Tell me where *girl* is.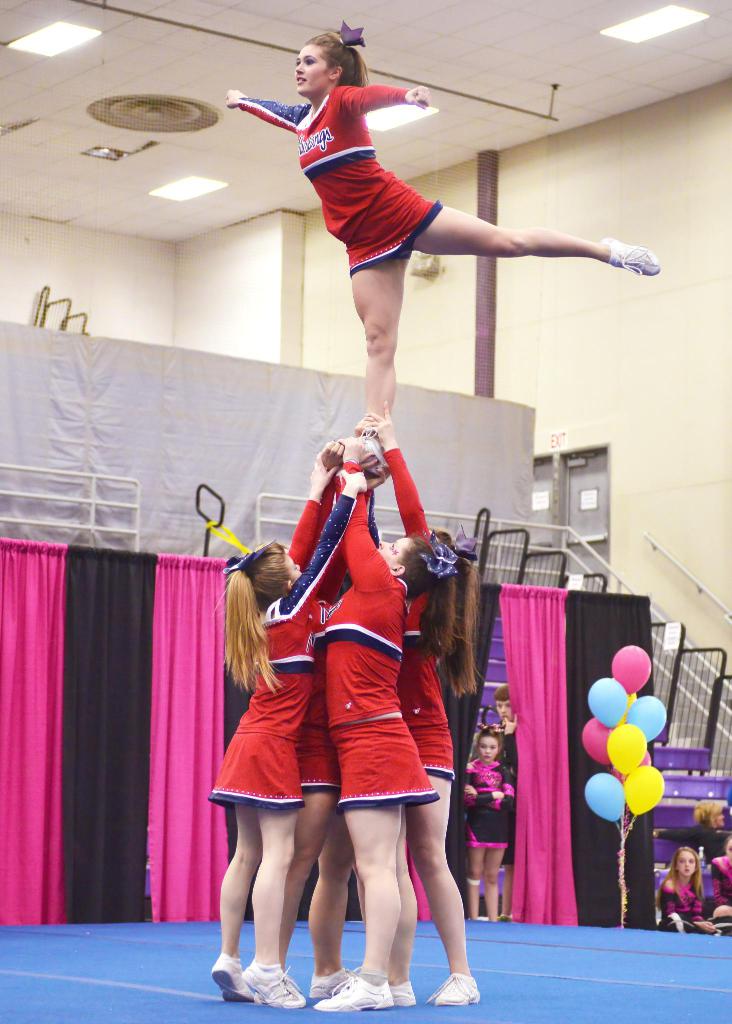
*girl* is at <box>360,395,474,1000</box>.
